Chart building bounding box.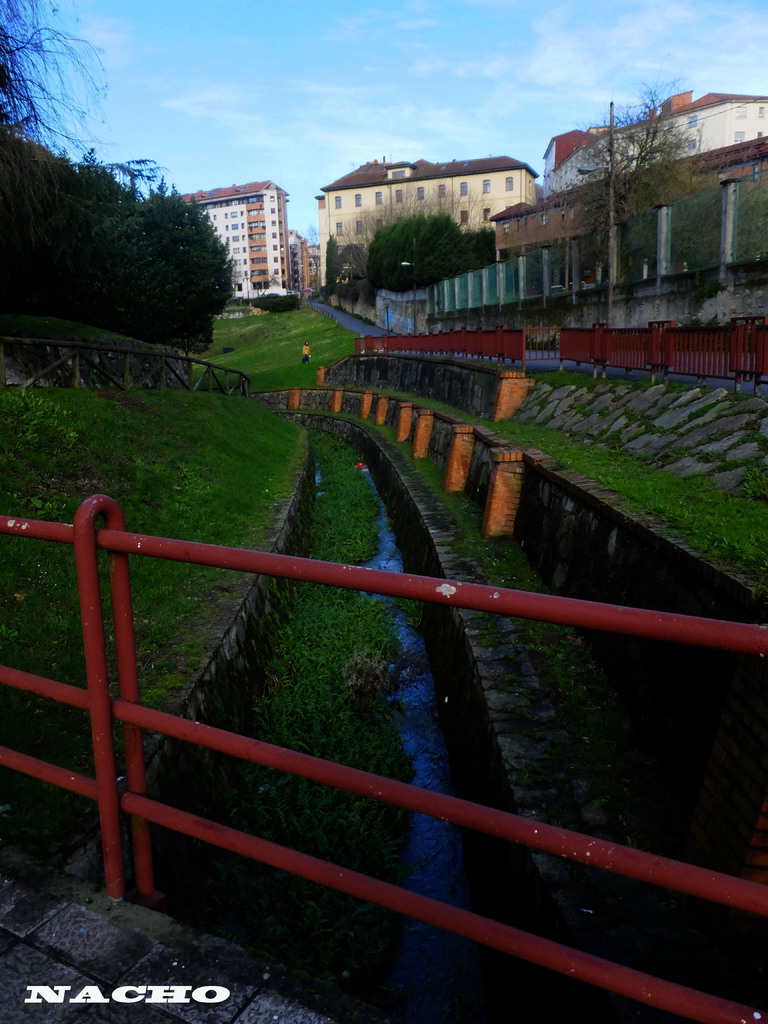
Charted: 181,180,293,301.
